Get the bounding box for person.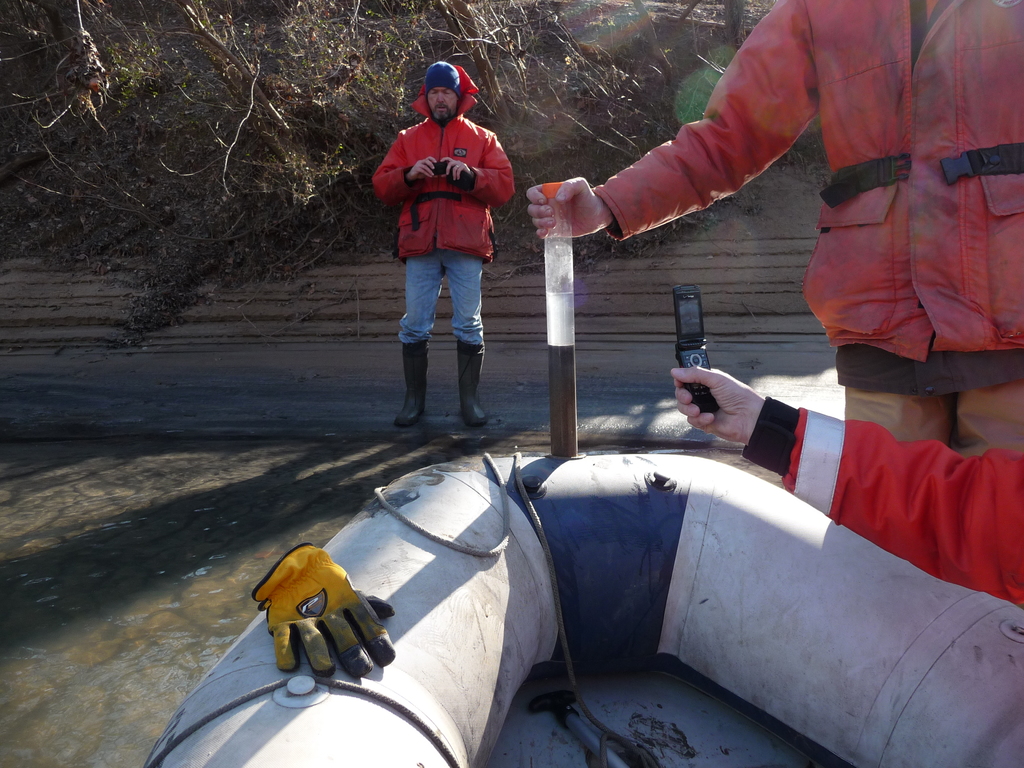
[529, 3, 1023, 460].
